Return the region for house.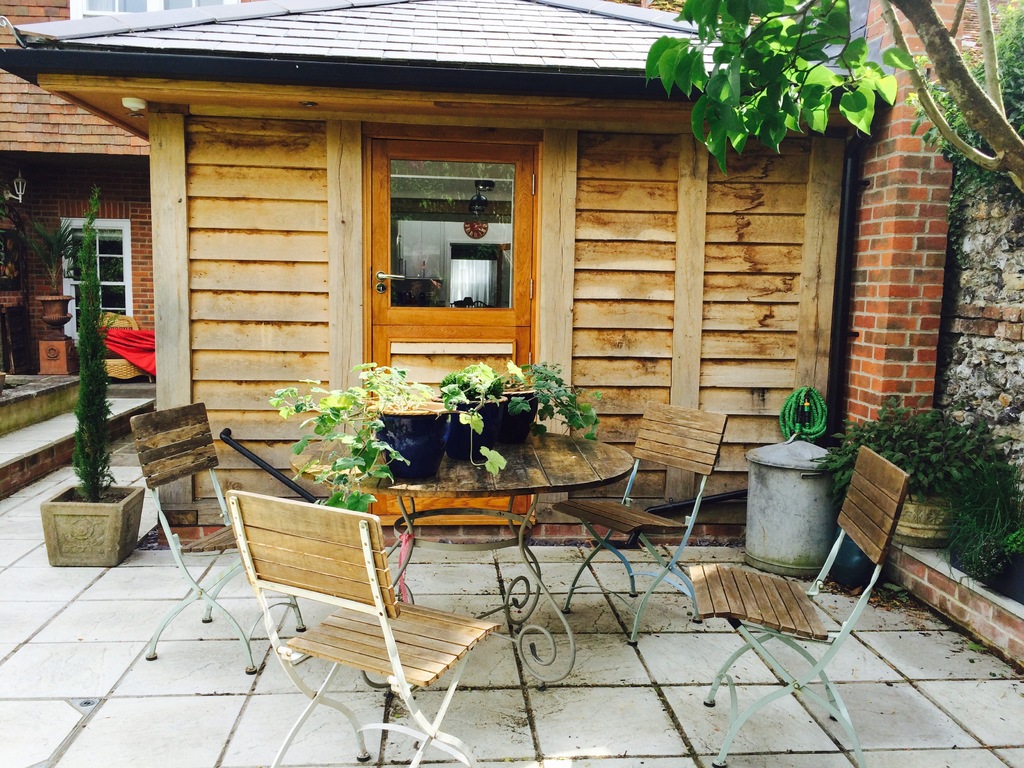
BBox(0, 5, 981, 607).
